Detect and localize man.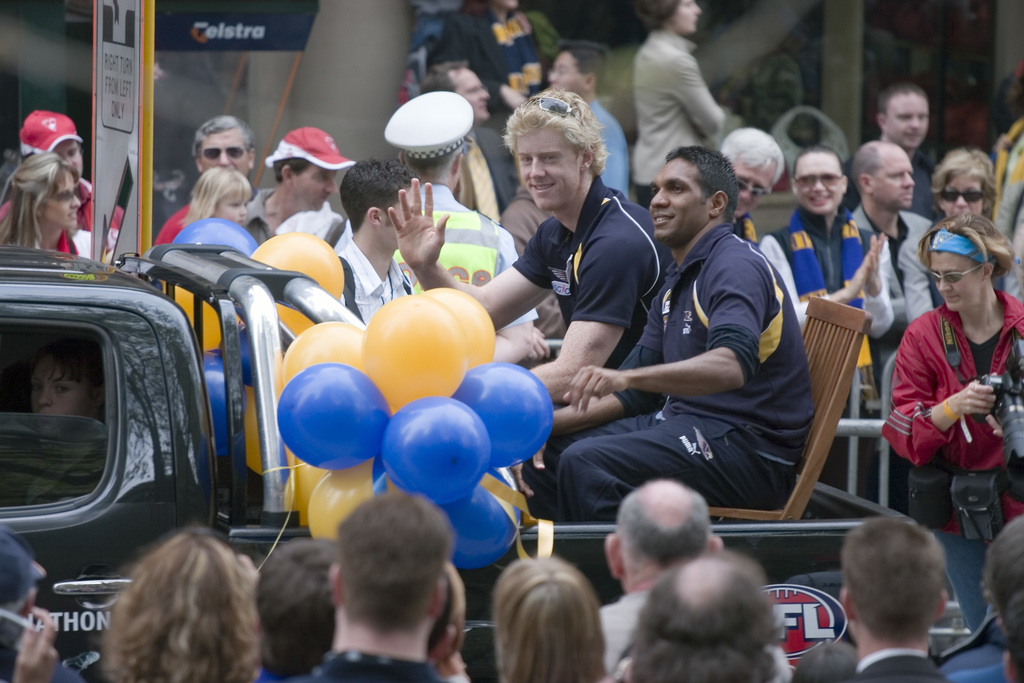
Localized at [410, 62, 525, 224].
